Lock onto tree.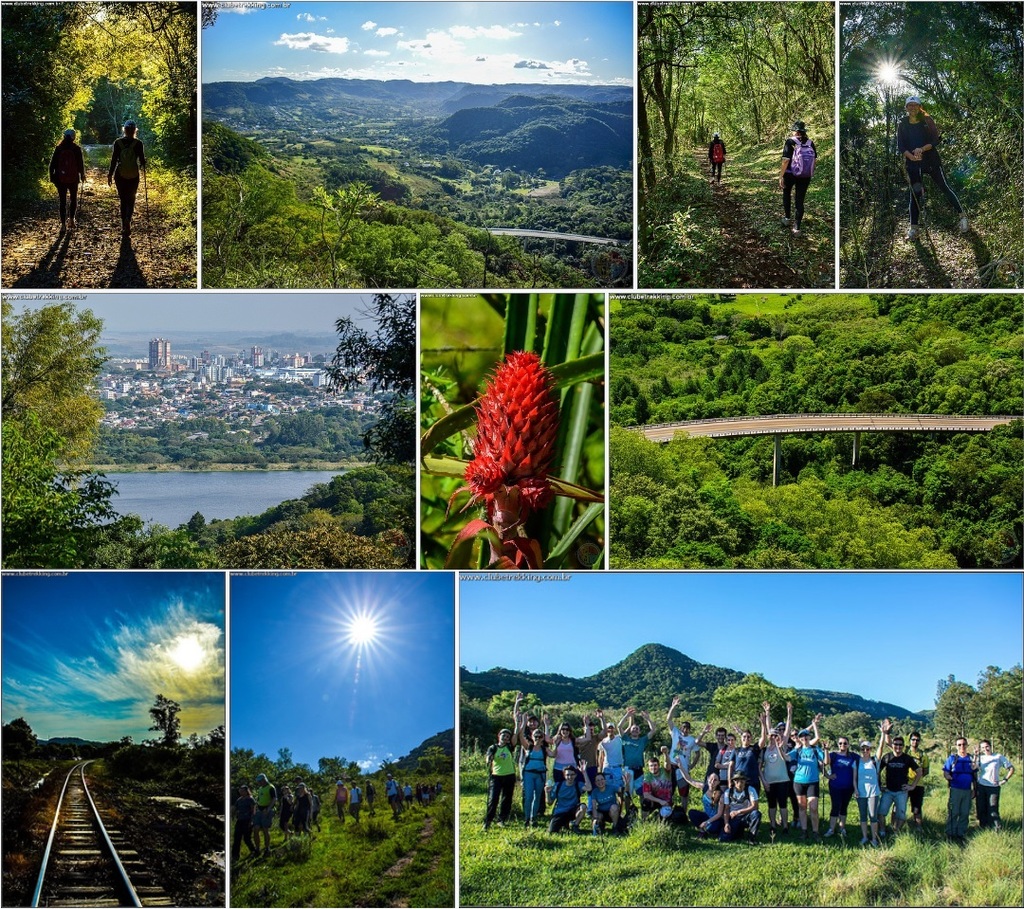
Locked: <region>490, 681, 549, 745</region>.
